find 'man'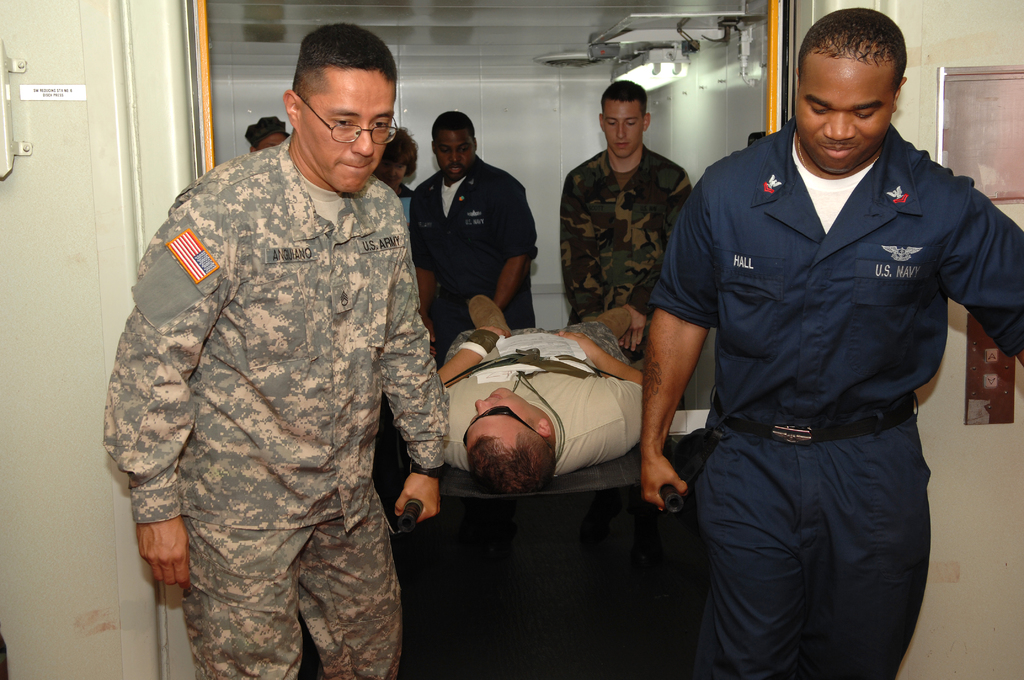
l=559, t=81, r=692, b=353
